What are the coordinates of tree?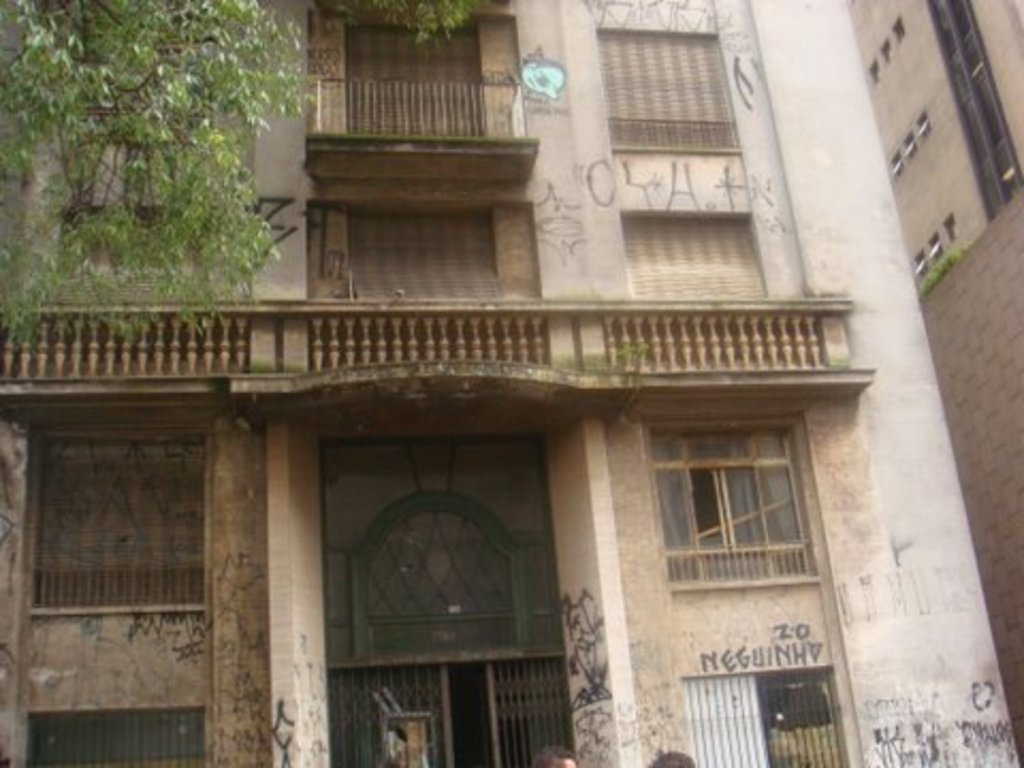
<bbox>371, 0, 486, 45</bbox>.
